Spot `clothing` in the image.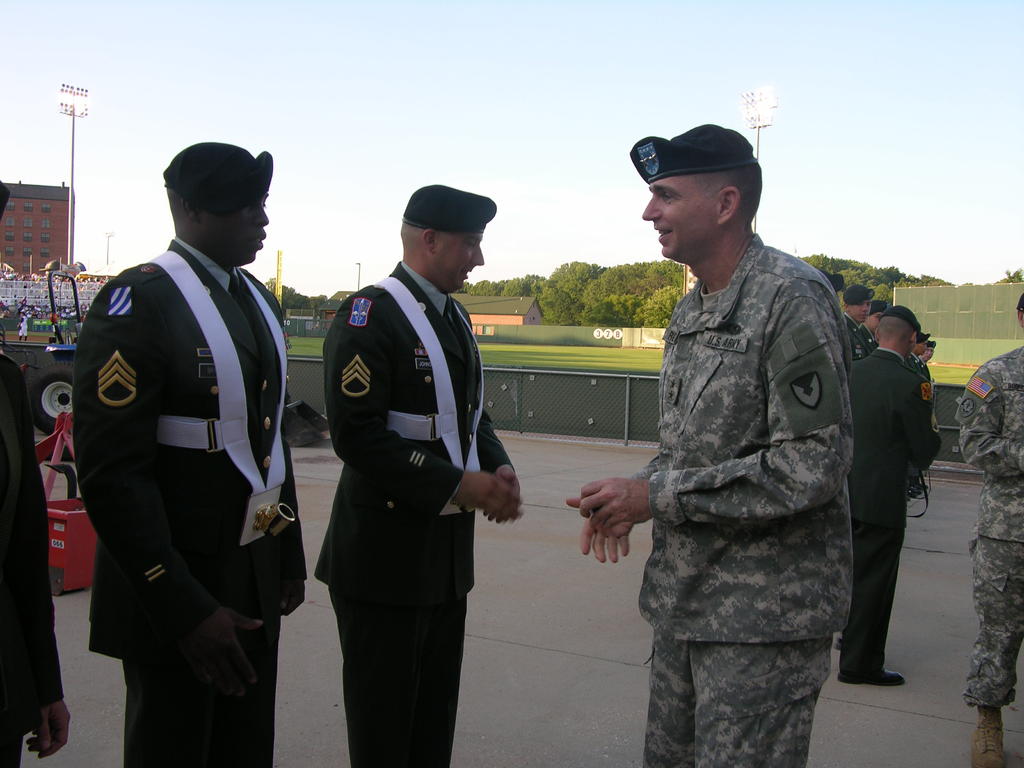
`clothing` found at <box>63,201,300,732</box>.
